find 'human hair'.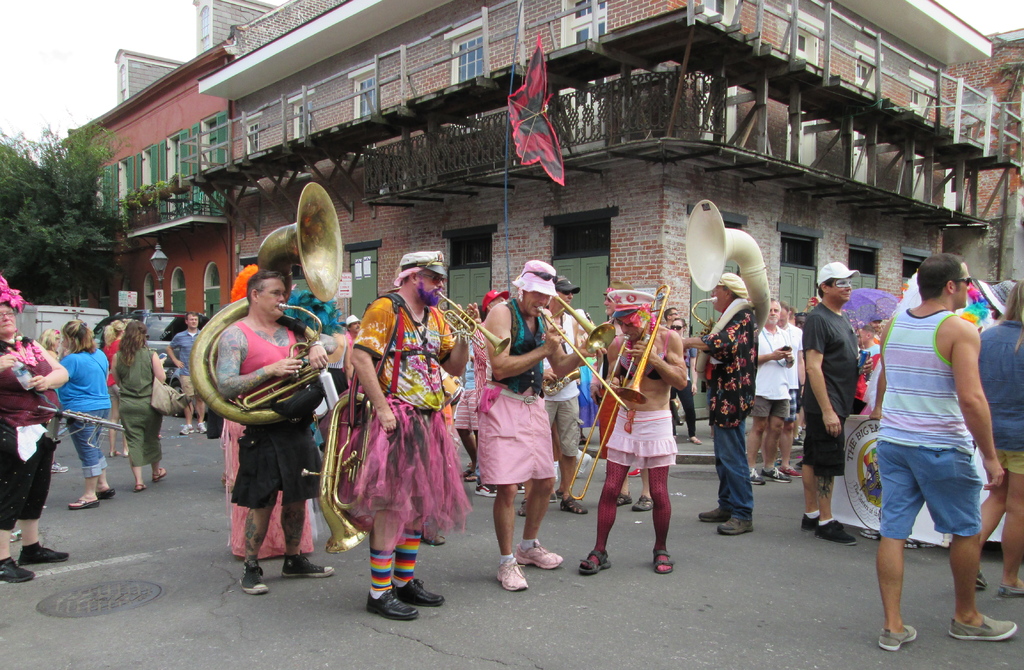
left=37, top=329, right=56, bottom=351.
